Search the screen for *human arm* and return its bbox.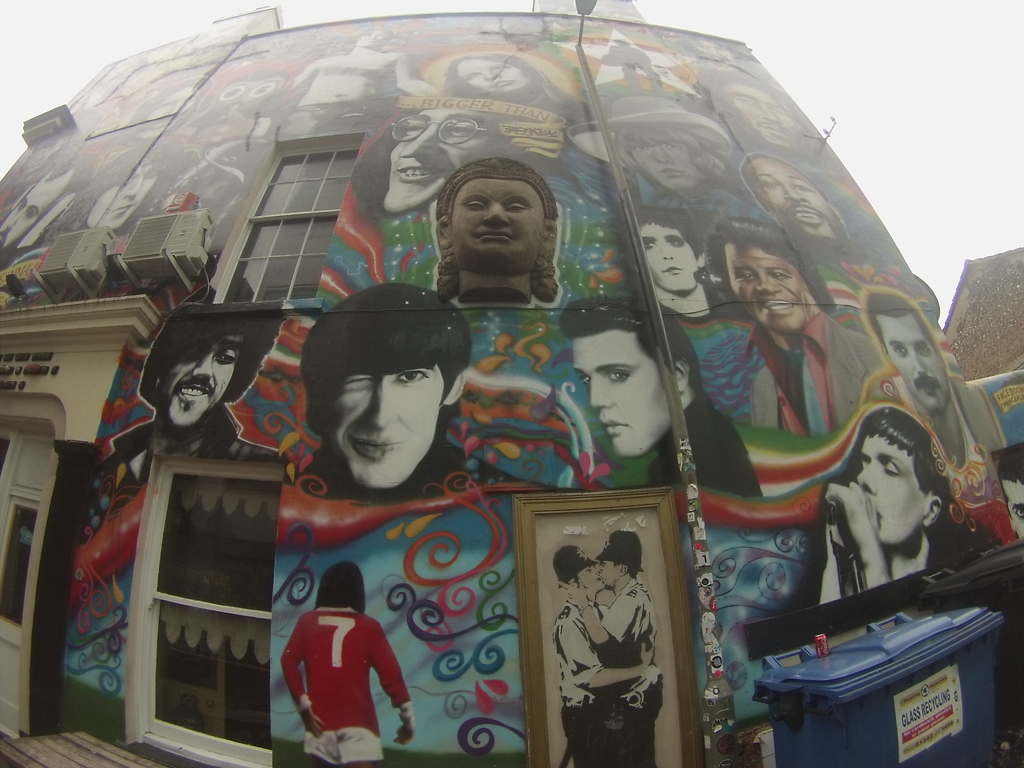
Found: {"left": 822, "top": 479, "right": 891, "bottom": 589}.
